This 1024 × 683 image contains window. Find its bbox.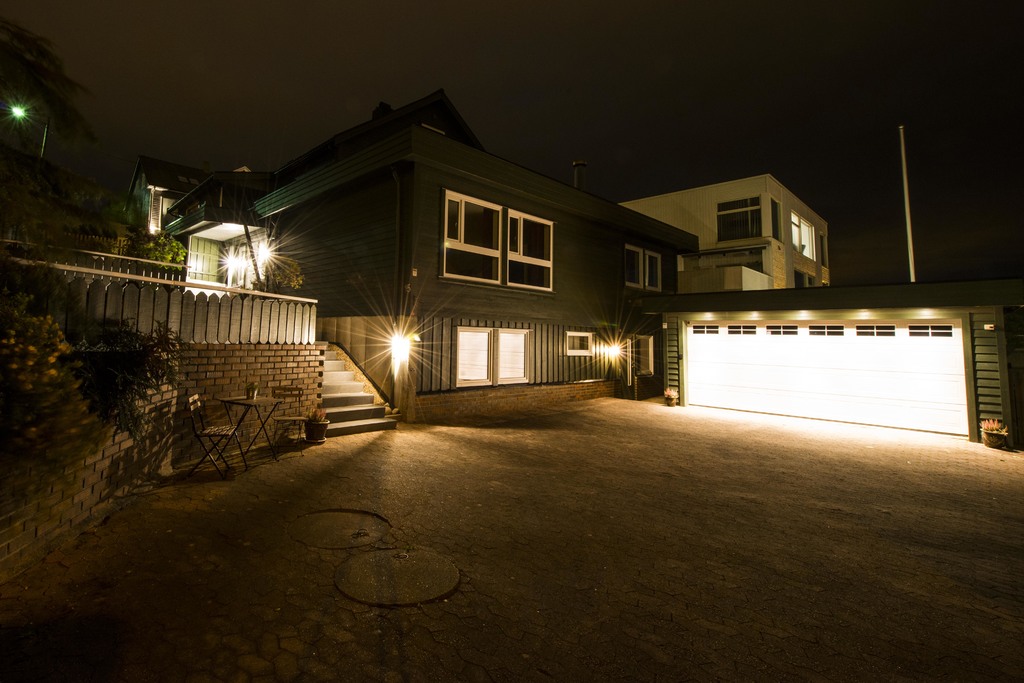
x1=623 y1=245 x2=640 y2=287.
